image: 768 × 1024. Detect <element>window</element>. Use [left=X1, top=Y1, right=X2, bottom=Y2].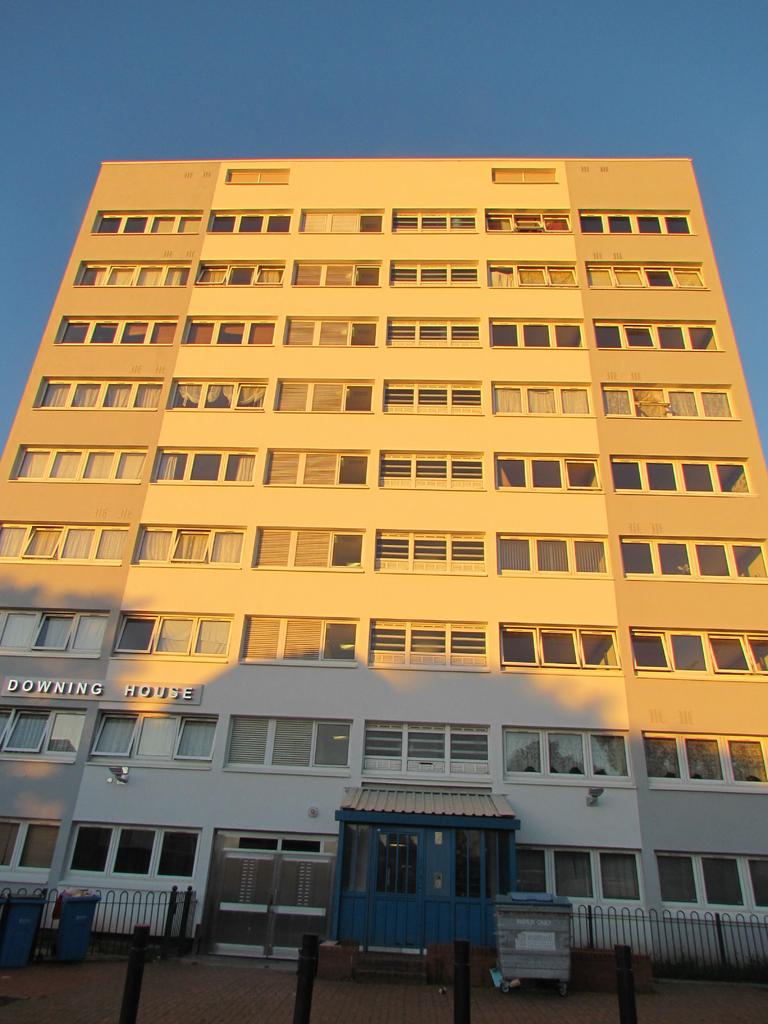
[left=72, top=822, right=124, bottom=871].
